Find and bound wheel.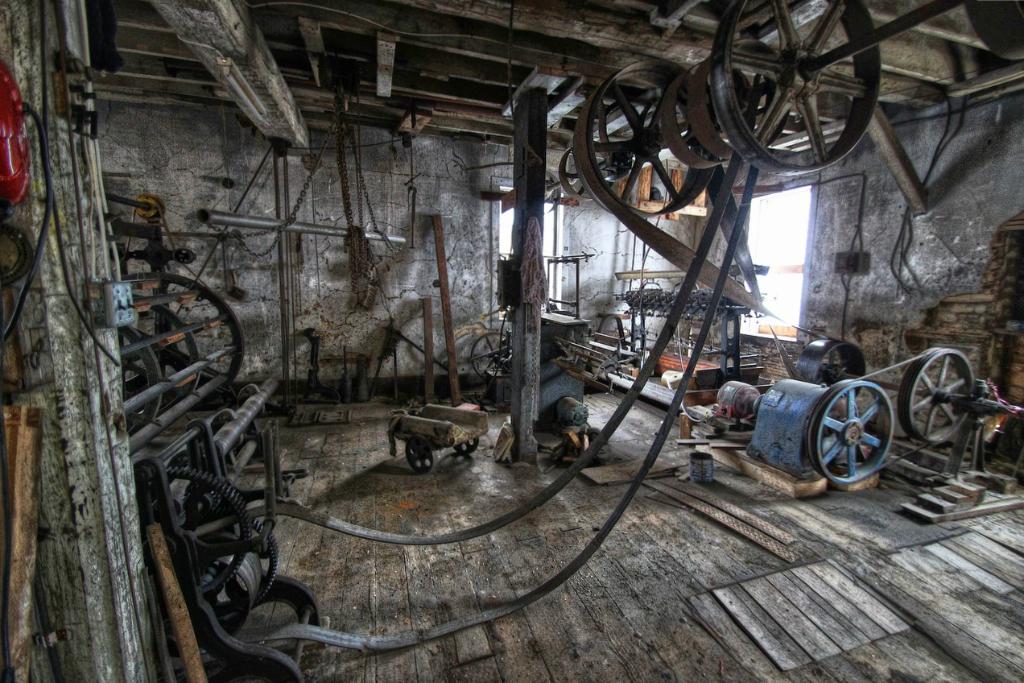
Bound: {"left": 405, "top": 432, "right": 434, "bottom": 475}.
